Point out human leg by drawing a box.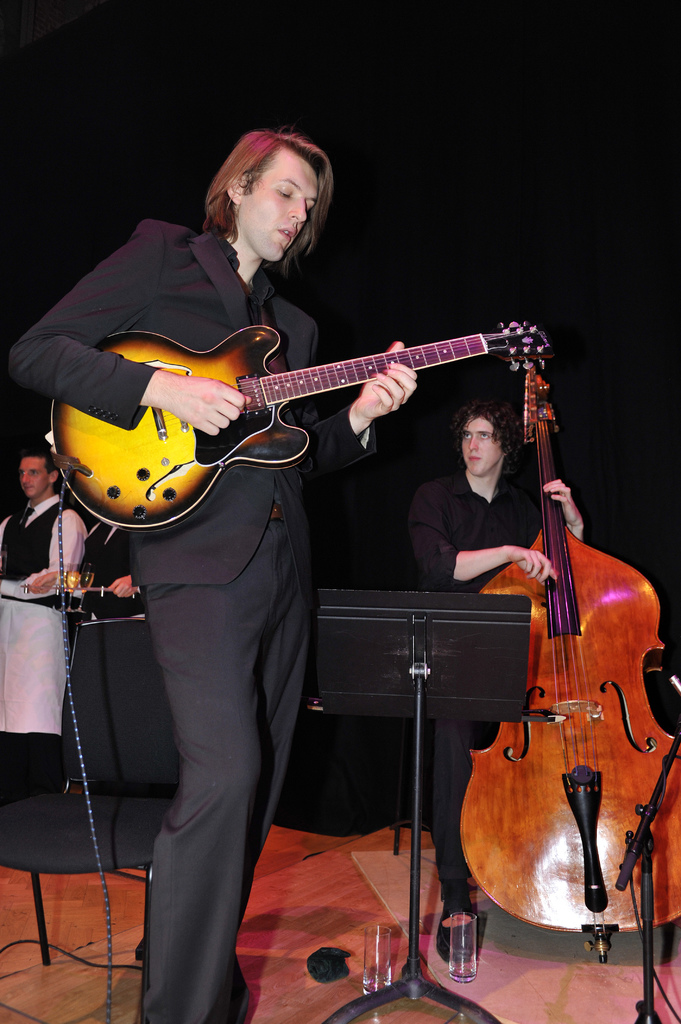
233,506,305,1015.
